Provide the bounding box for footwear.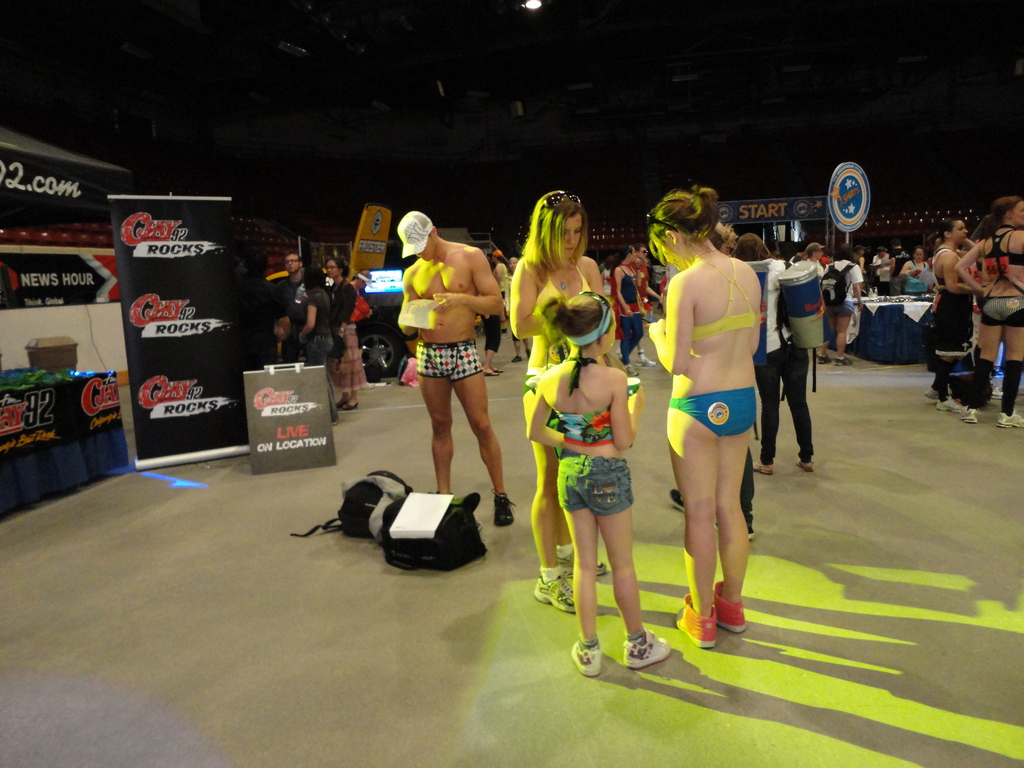
<region>747, 456, 773, 476</region>.
